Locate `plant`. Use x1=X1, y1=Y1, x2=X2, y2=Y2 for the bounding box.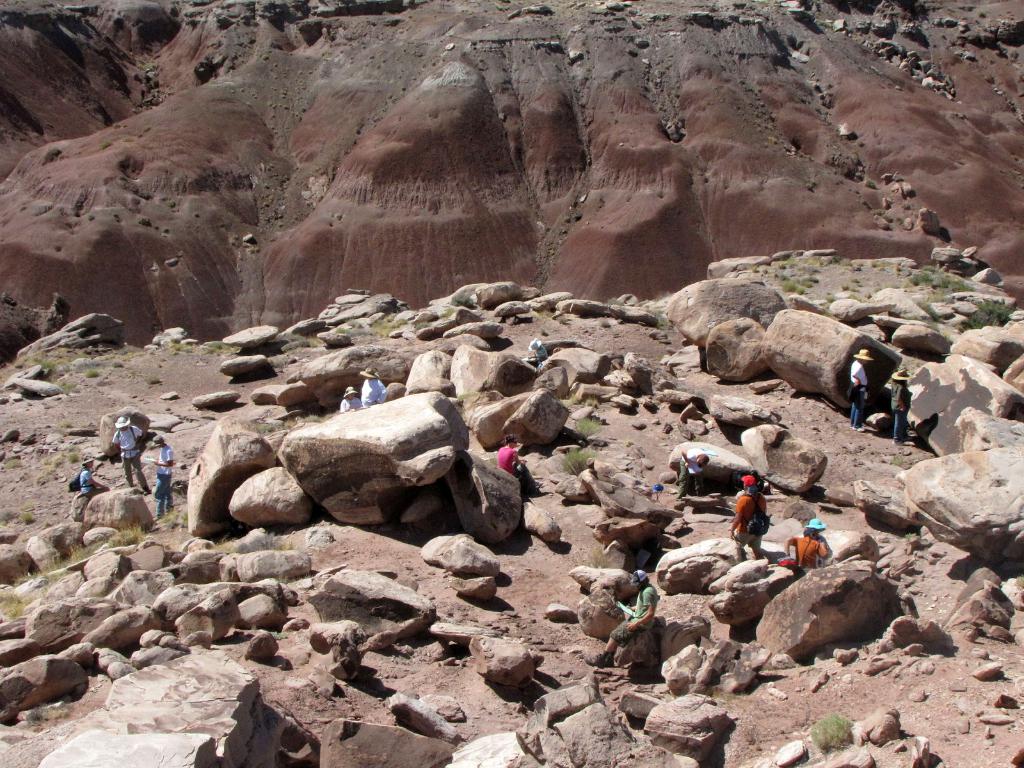
x1=602, y1=314, x2=611, y2=328.
